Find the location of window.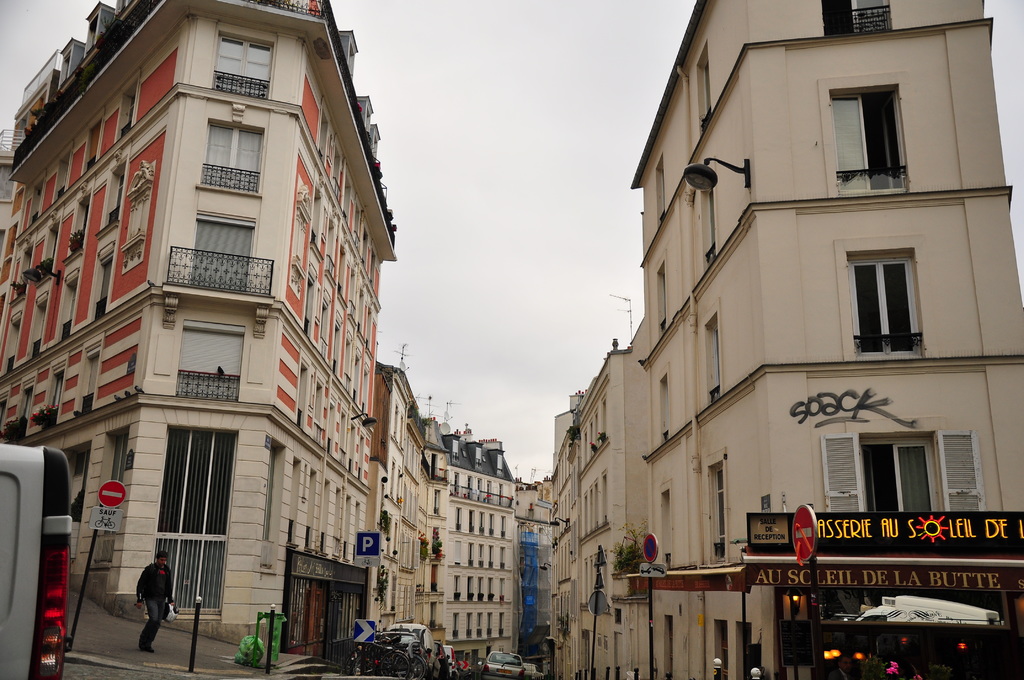
Location: l=709, t=325, r=724, b=403.
